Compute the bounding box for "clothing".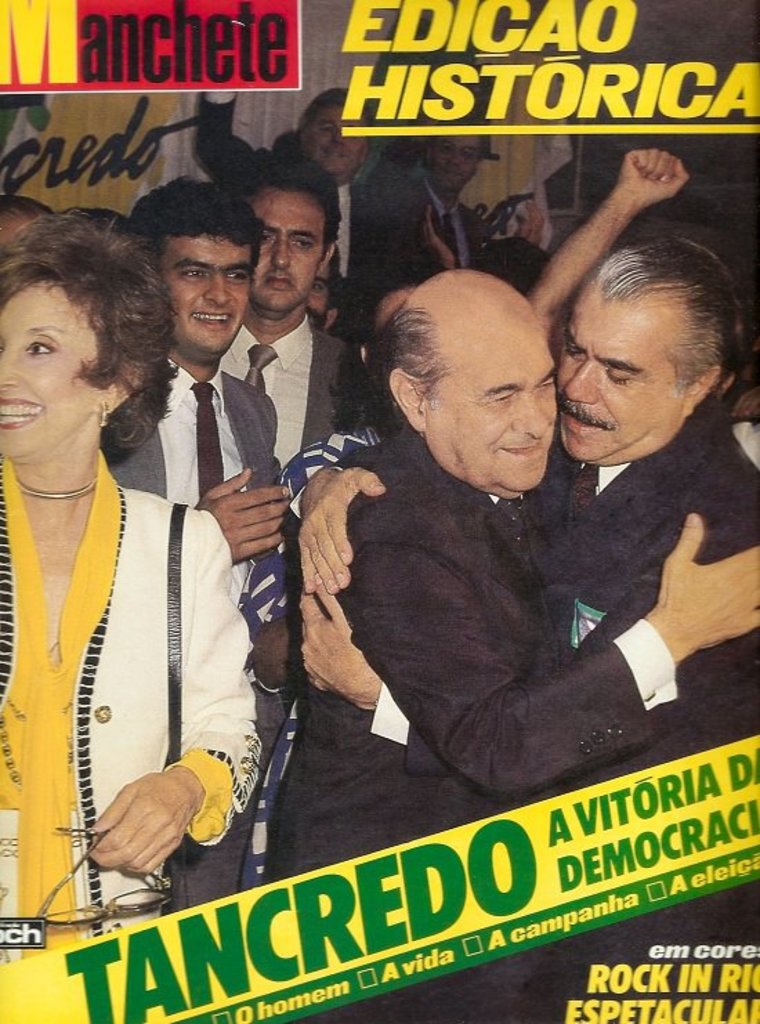
(x1=408, y1=202, x2=495, y2=275).
